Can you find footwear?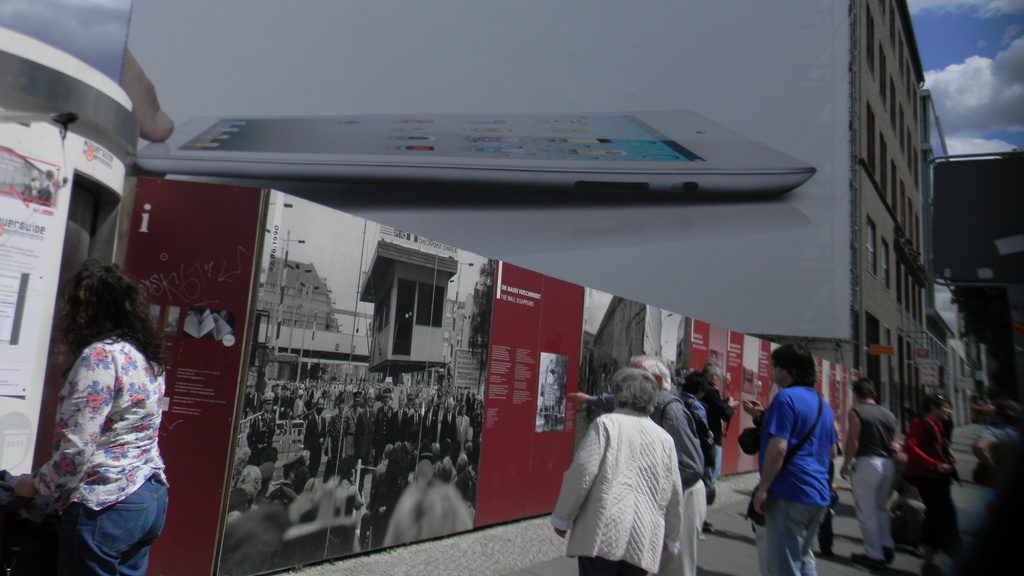
Yes, bounding box: 819, 550, 843, 564.
